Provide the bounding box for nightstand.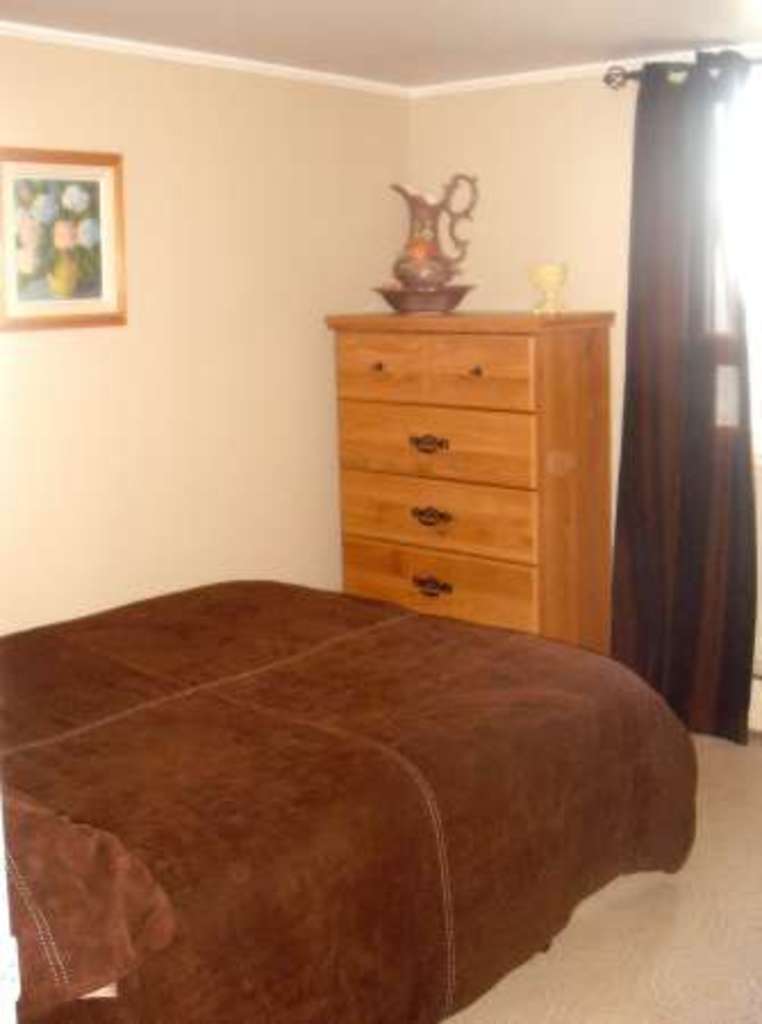
(325,337,605,624).
